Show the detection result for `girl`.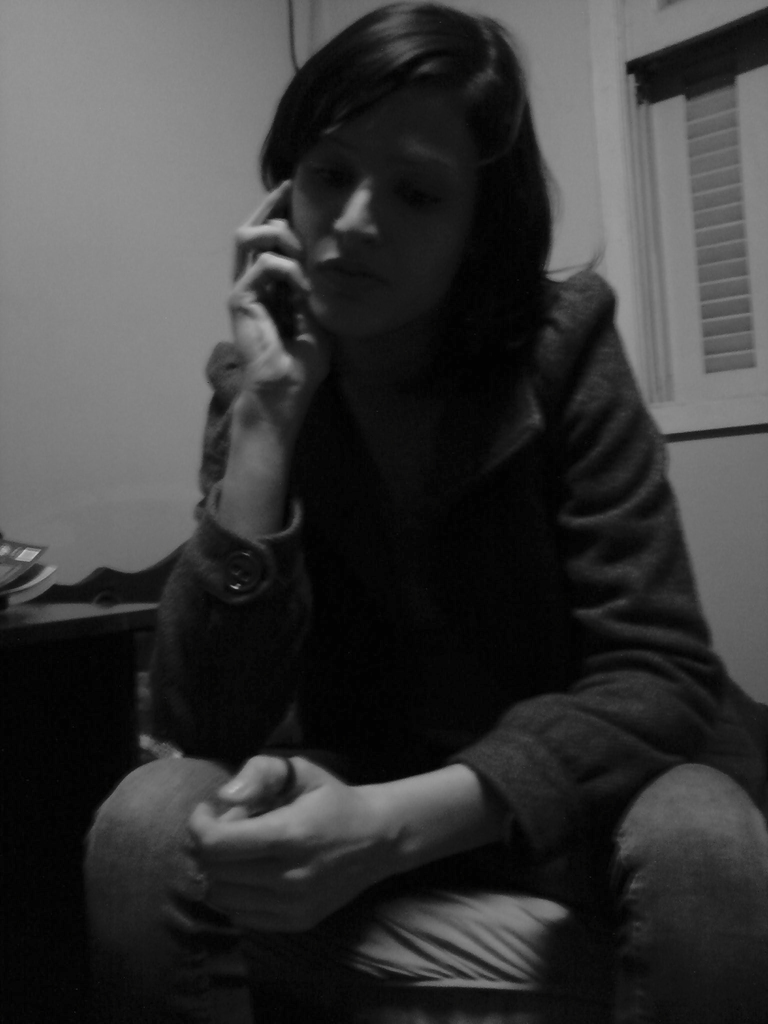
[85, 0, 767, 1023].
